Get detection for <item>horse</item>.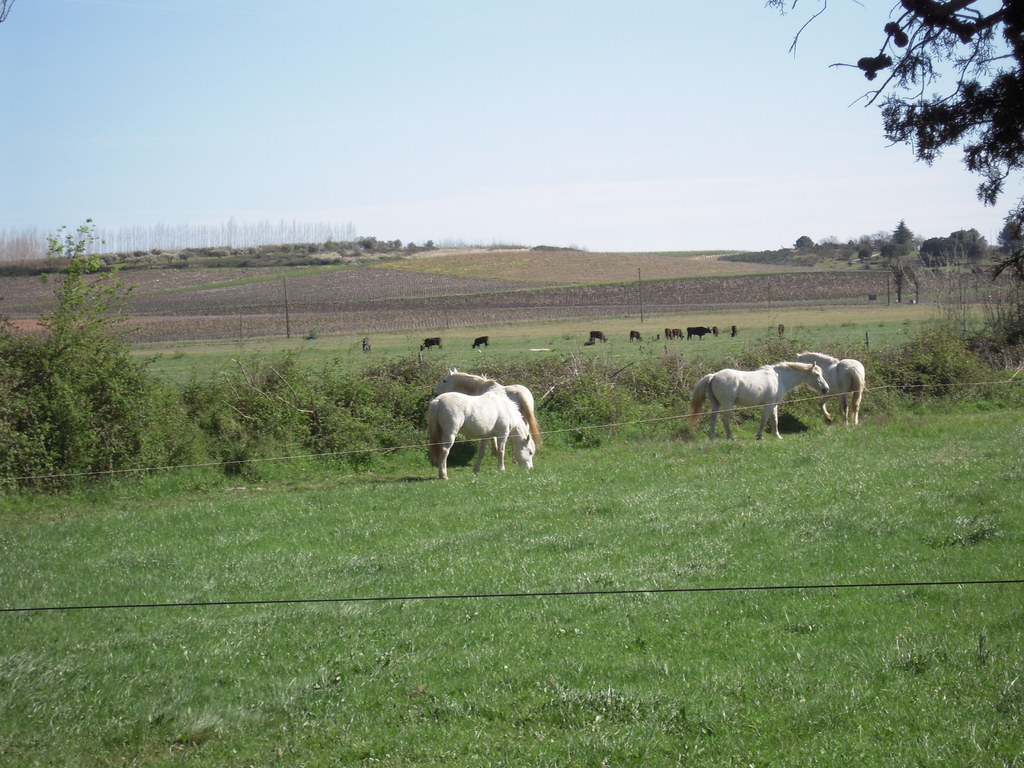
Detection: bbox=(423, 385, 535, 482).
